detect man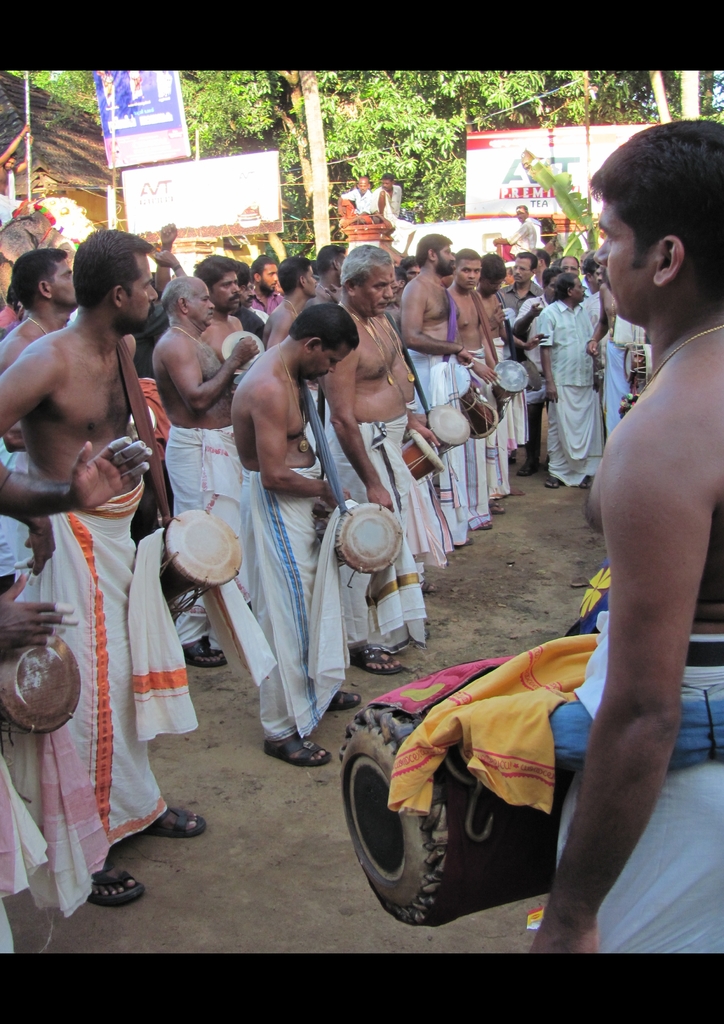
<region>468, 251, 530, 520</region>
